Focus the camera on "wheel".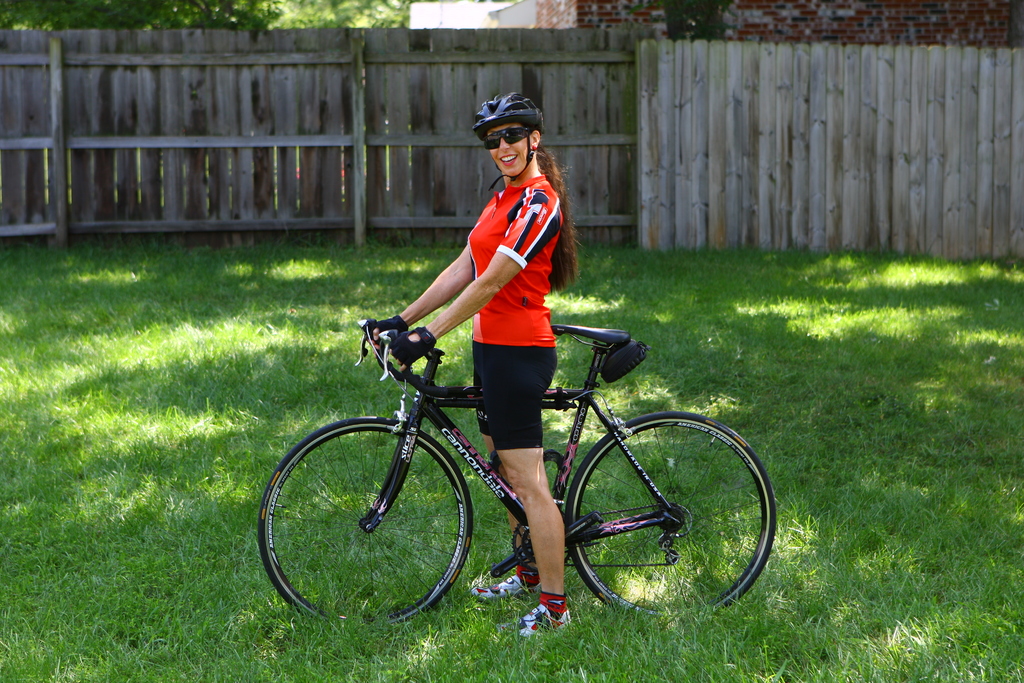
Focus region: {"x1": 260, "y1": 419, "x2": 474, "y2": 628}.
